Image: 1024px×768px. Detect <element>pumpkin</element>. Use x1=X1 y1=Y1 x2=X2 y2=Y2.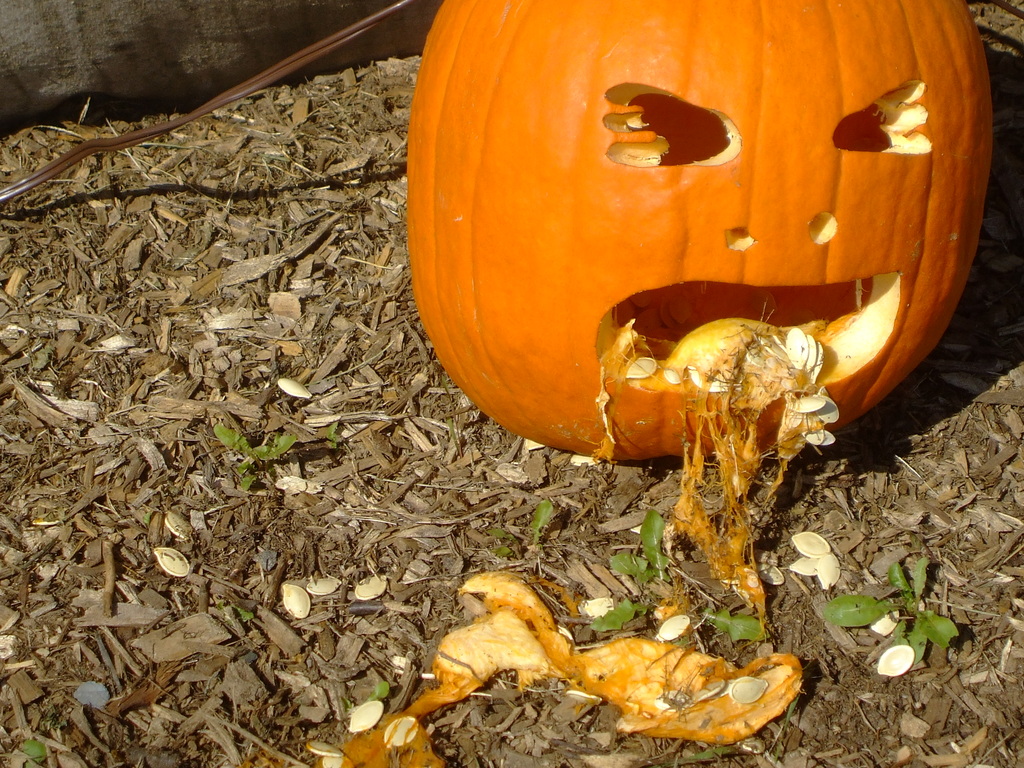
x1=398 y1=0 x2=998 y2=464.
